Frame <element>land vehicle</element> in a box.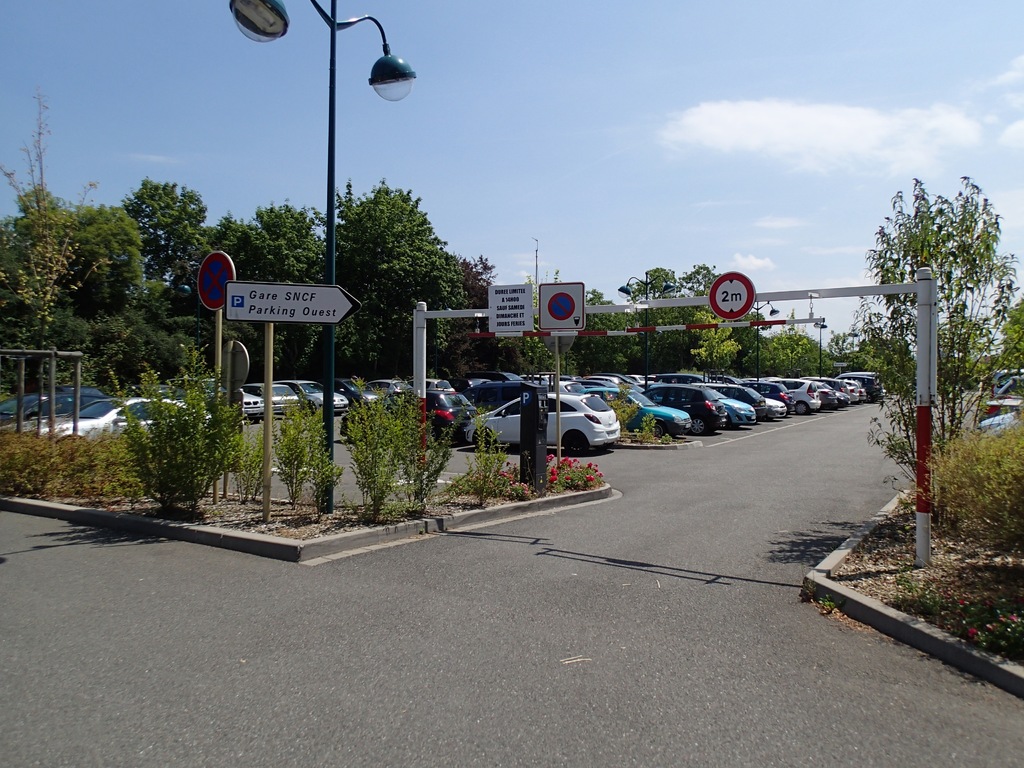
<bbox>13, 397, 214, 437</bbox>.
